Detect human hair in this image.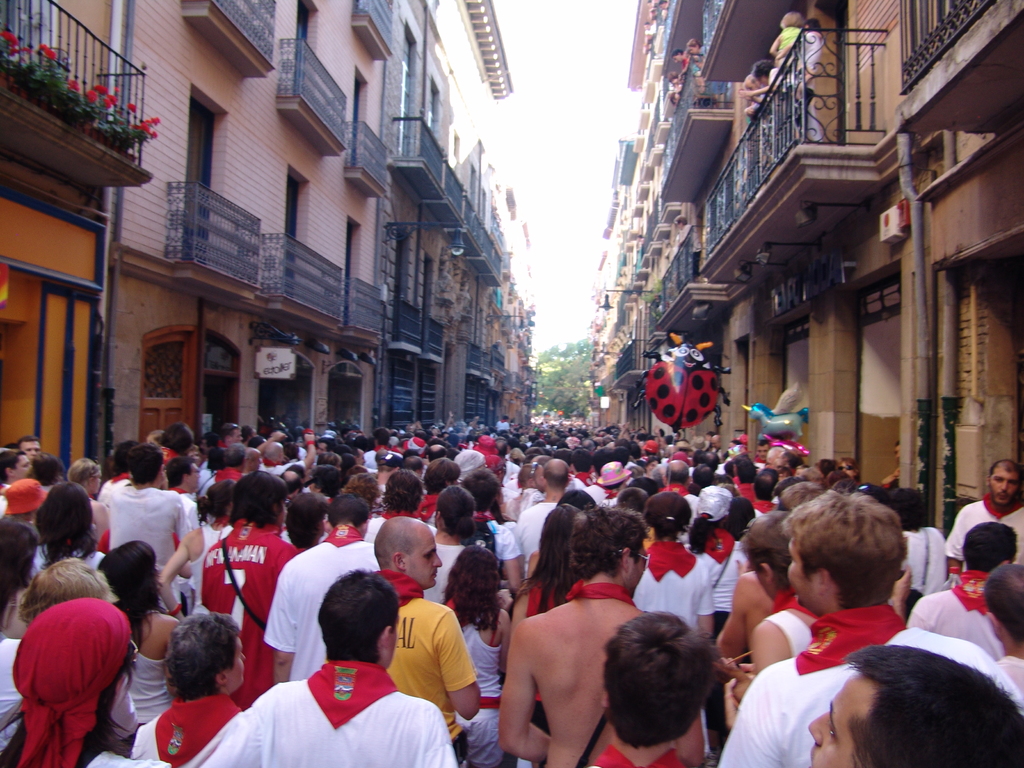
Detection: bbox(402, 452, 422, 464).
